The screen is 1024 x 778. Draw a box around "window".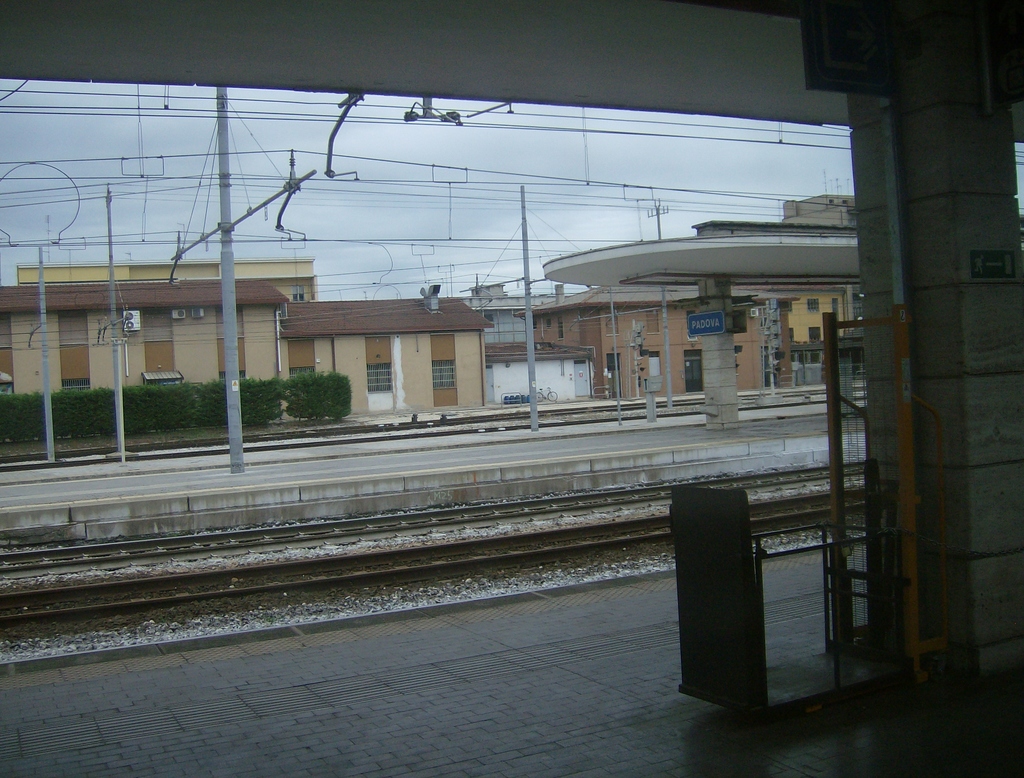
(x1=682, y1=342, x2=706, y2=393).
